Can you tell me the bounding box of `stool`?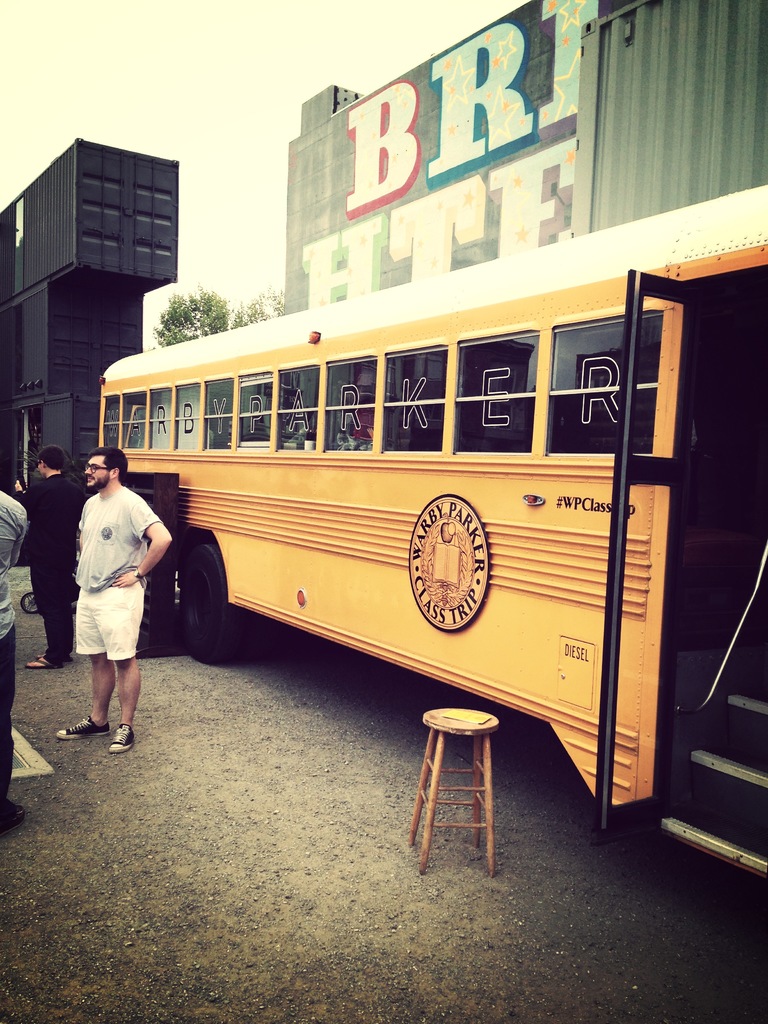
box=[408, 707, 499, 877].
